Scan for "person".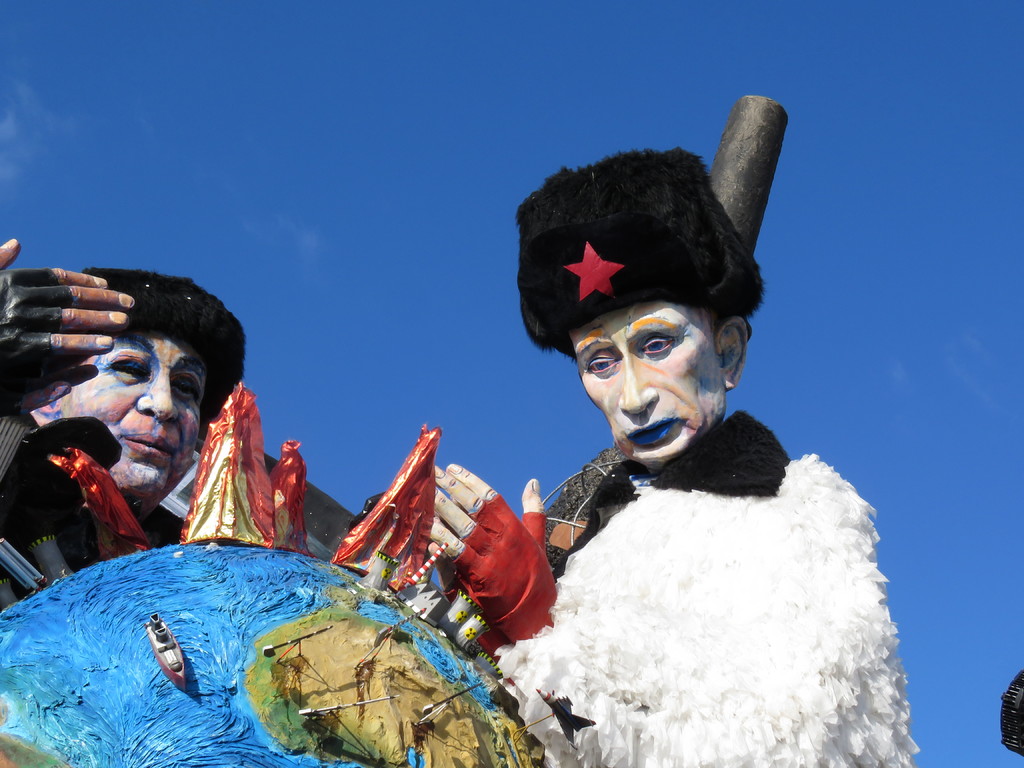
Scan result: 0/230/245/600.
